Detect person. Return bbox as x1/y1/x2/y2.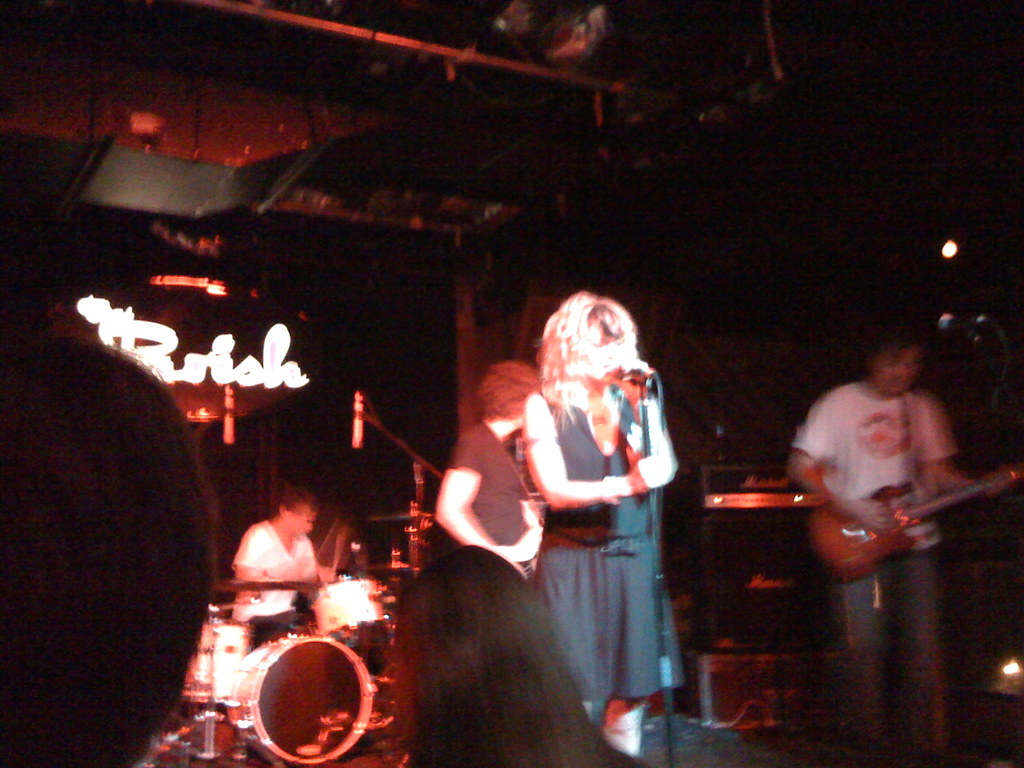
428/361/551/579.
